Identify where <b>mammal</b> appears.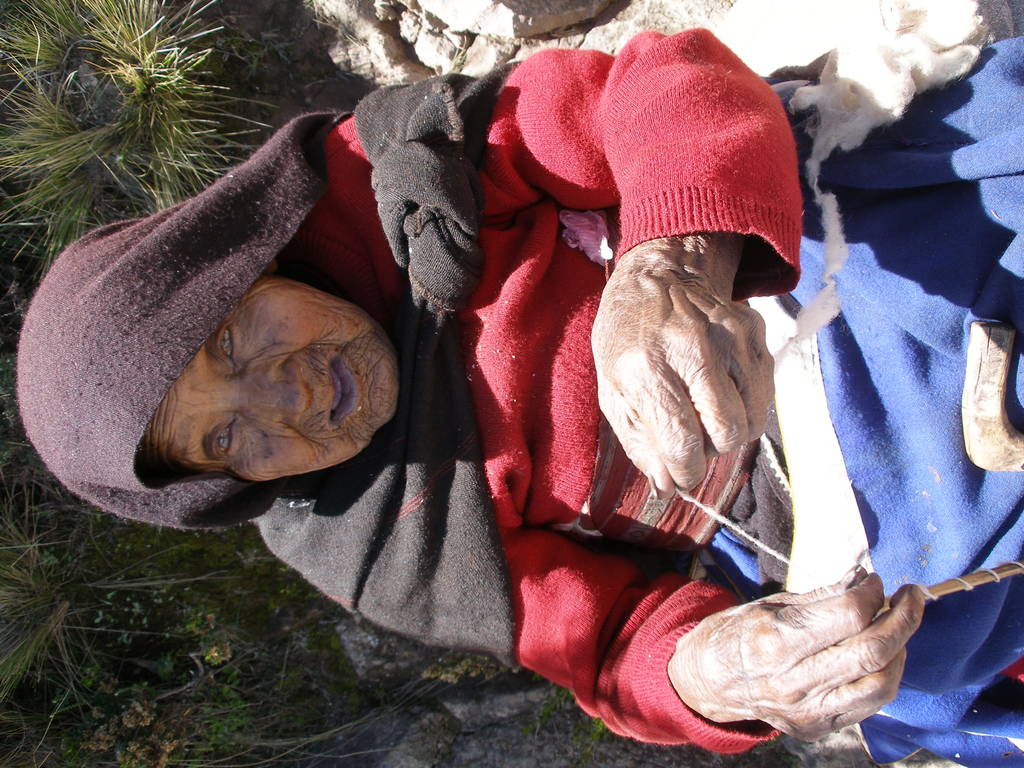
Appears at {"x1": 79, "y1": 29, "x2": 1000, "y2": 723}.
